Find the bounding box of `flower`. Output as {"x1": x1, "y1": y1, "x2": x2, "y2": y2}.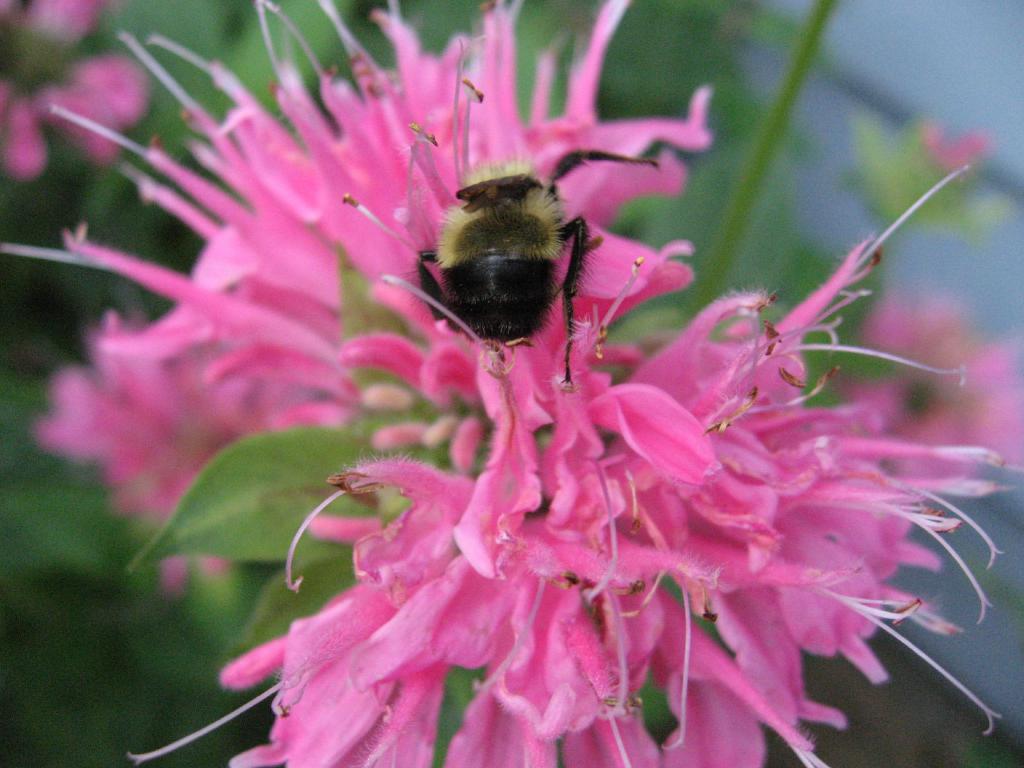
{"x1": 31, "y1": 0, "x2": 724, "y2": 607}.
